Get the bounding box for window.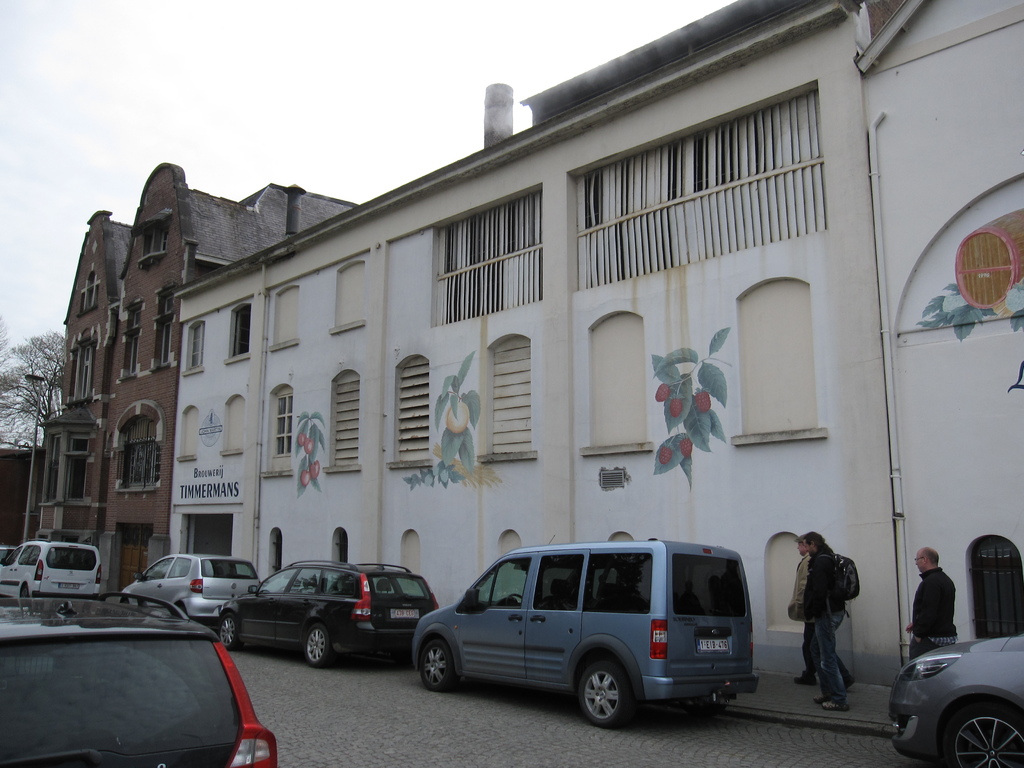
x1=402, y1=527, x2=422, y2=577.
